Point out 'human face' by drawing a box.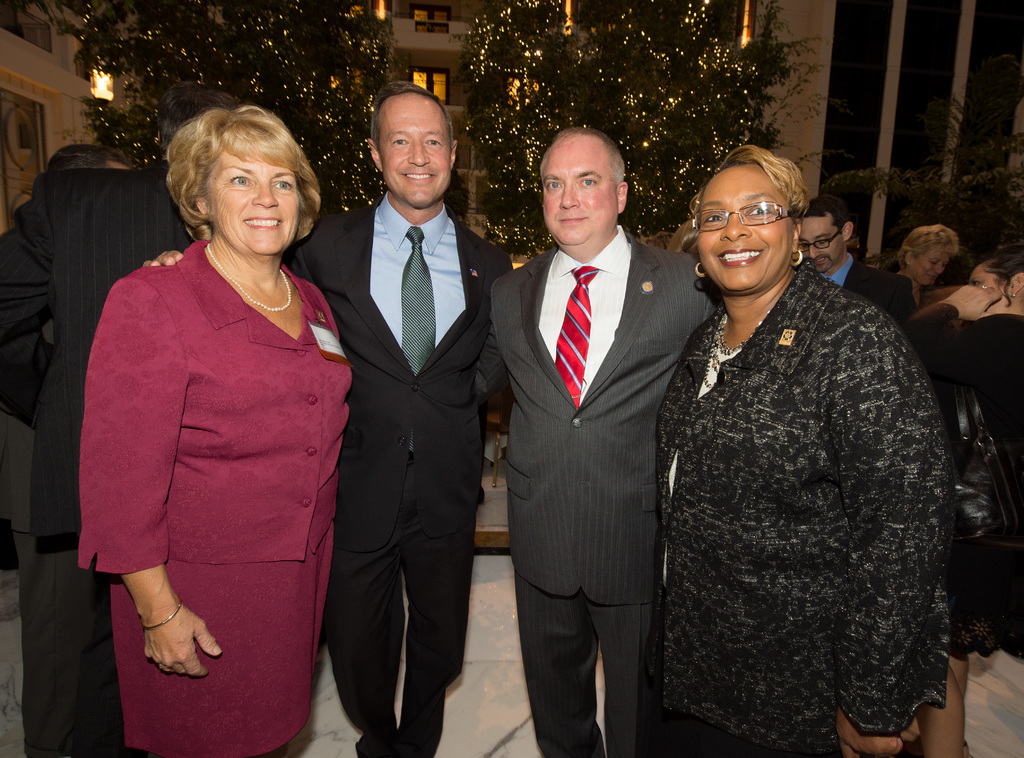
region(212, 156, 294, 253).
